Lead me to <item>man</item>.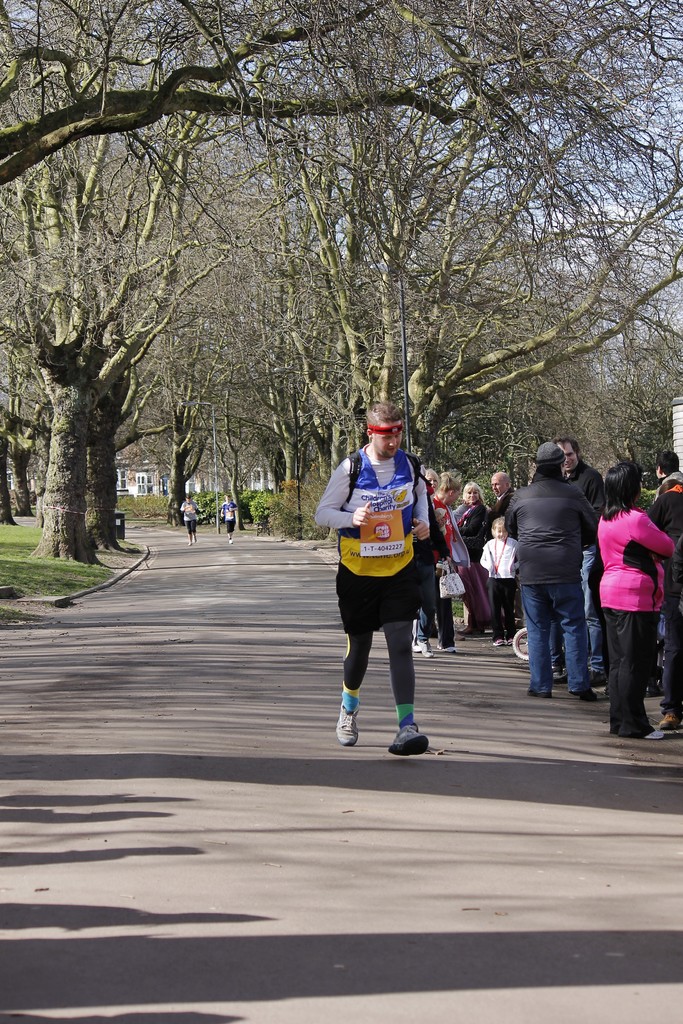
Lead to x1=648 y1=449 x2=682 y2=503.
